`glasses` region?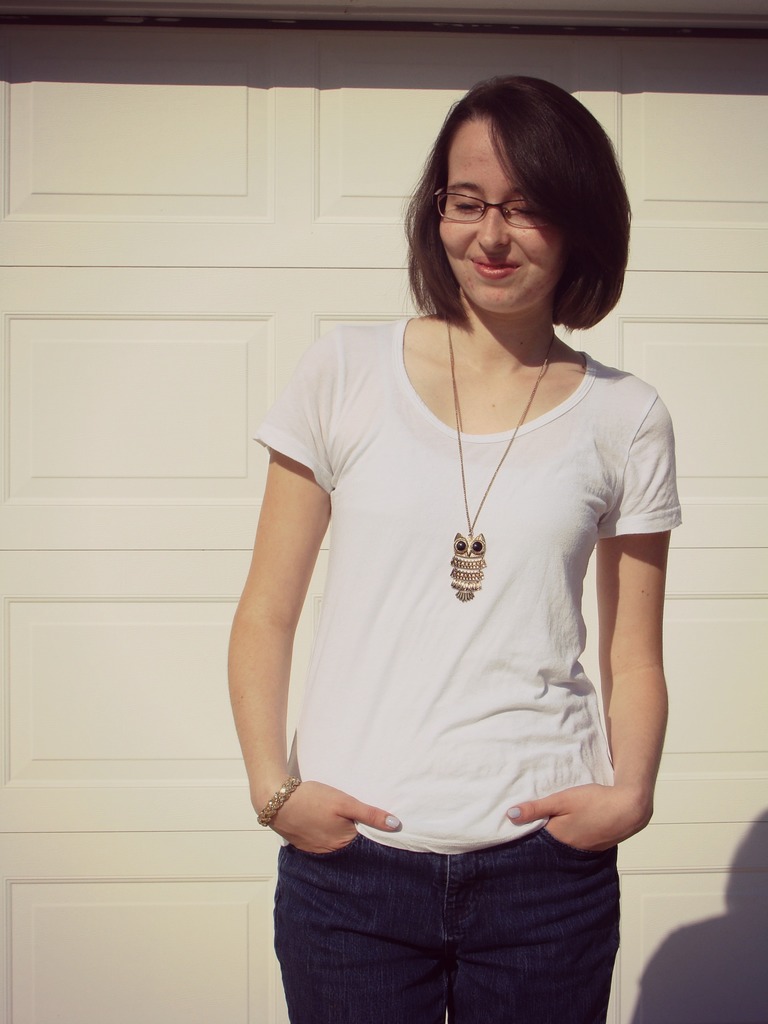
[432, 179, 577, 230]
